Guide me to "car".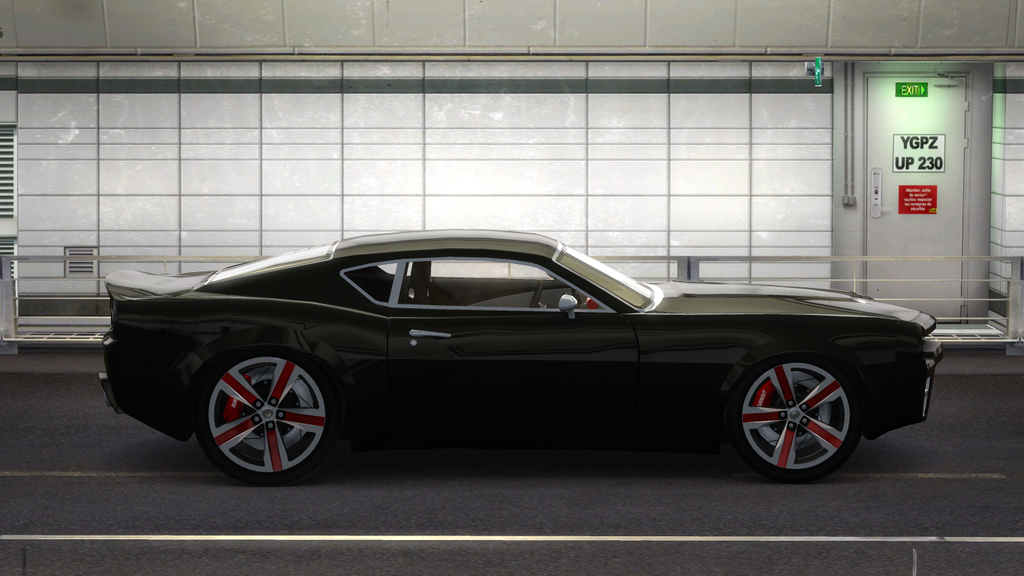
Guidance: (90,232,1008,483).
